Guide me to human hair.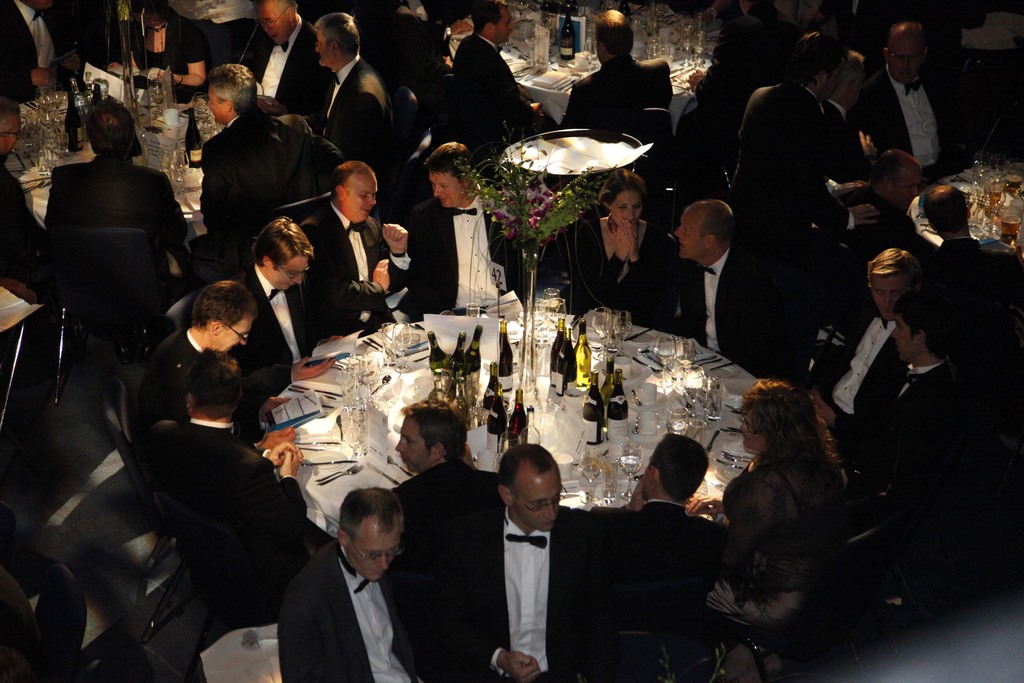
Guidance: l=866, t=145, r=902, b=185.
